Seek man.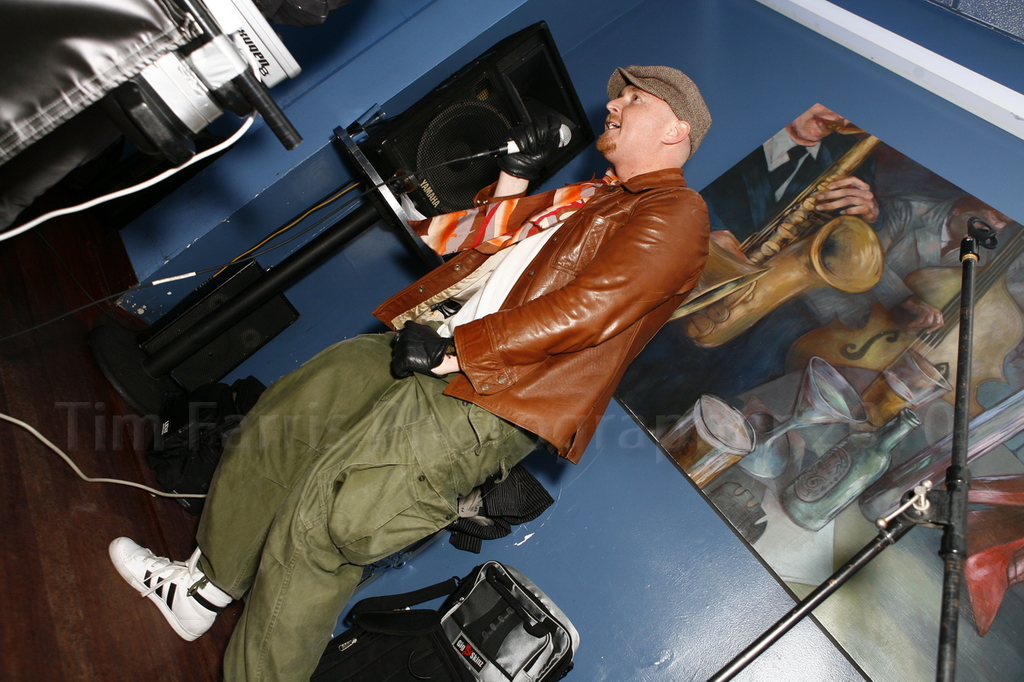
705/198/1005/393.
